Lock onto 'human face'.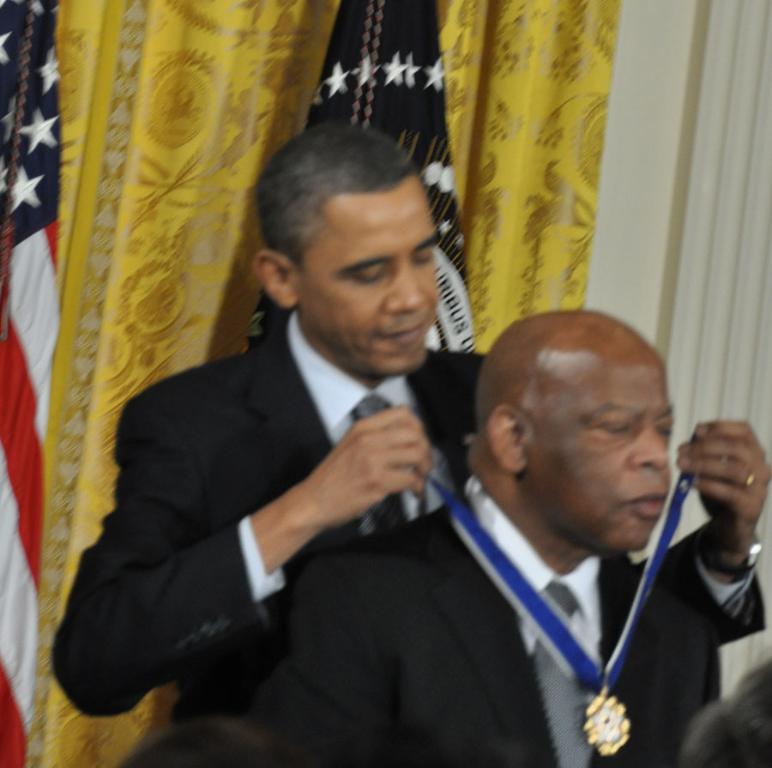
Locked: [521,360,672,552].
